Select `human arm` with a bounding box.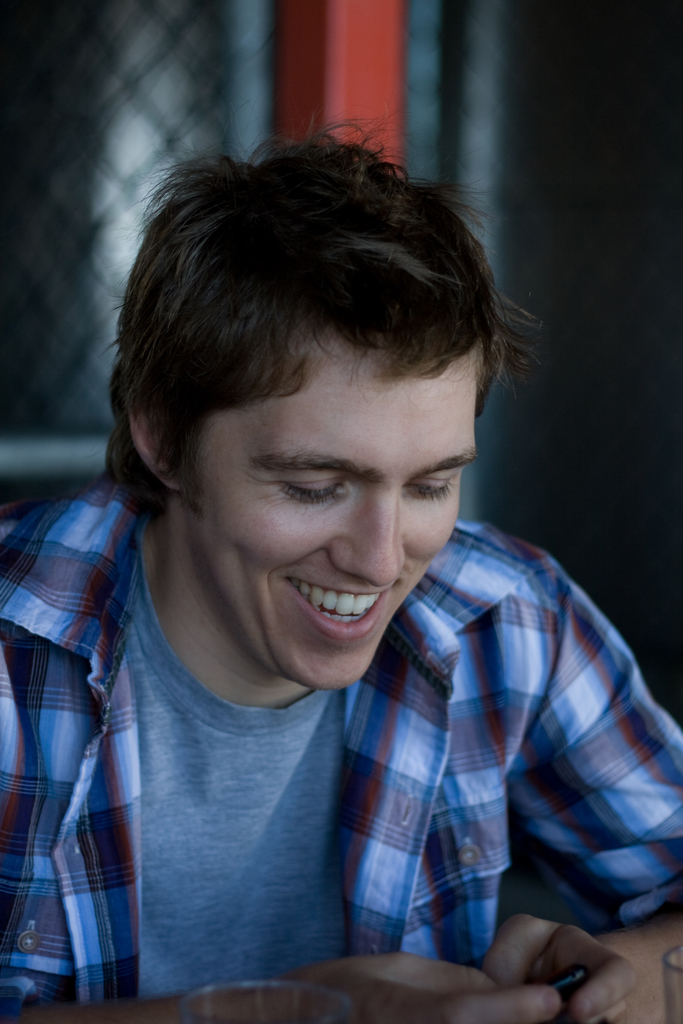
x1=0, y1=948, x2=556, y2=1023.
